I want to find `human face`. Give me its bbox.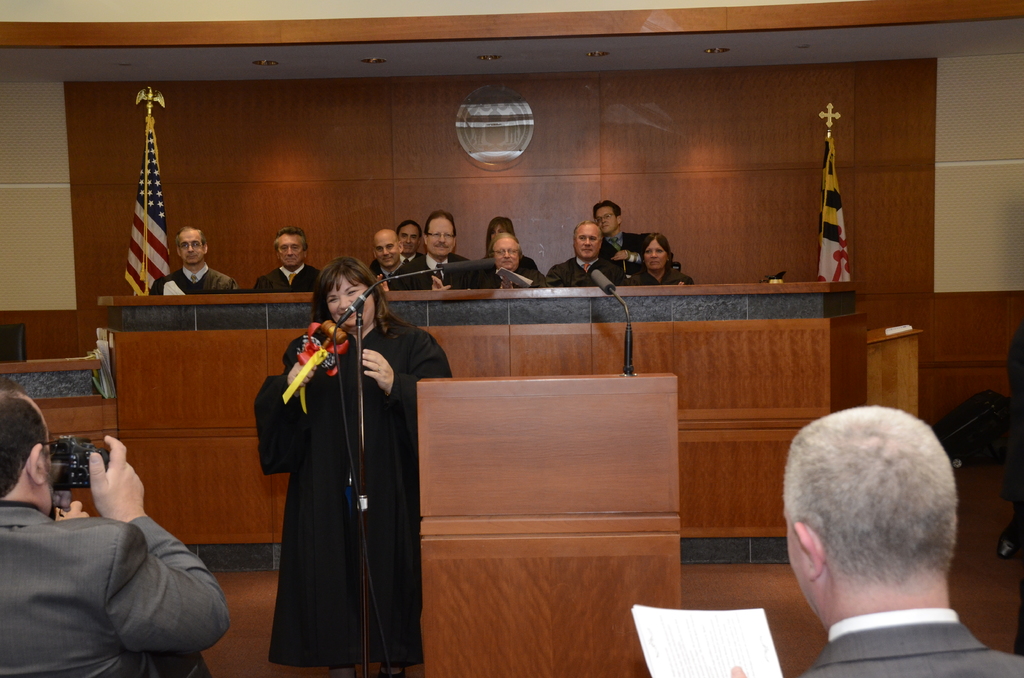
rect(180, 229, 203, 264).
